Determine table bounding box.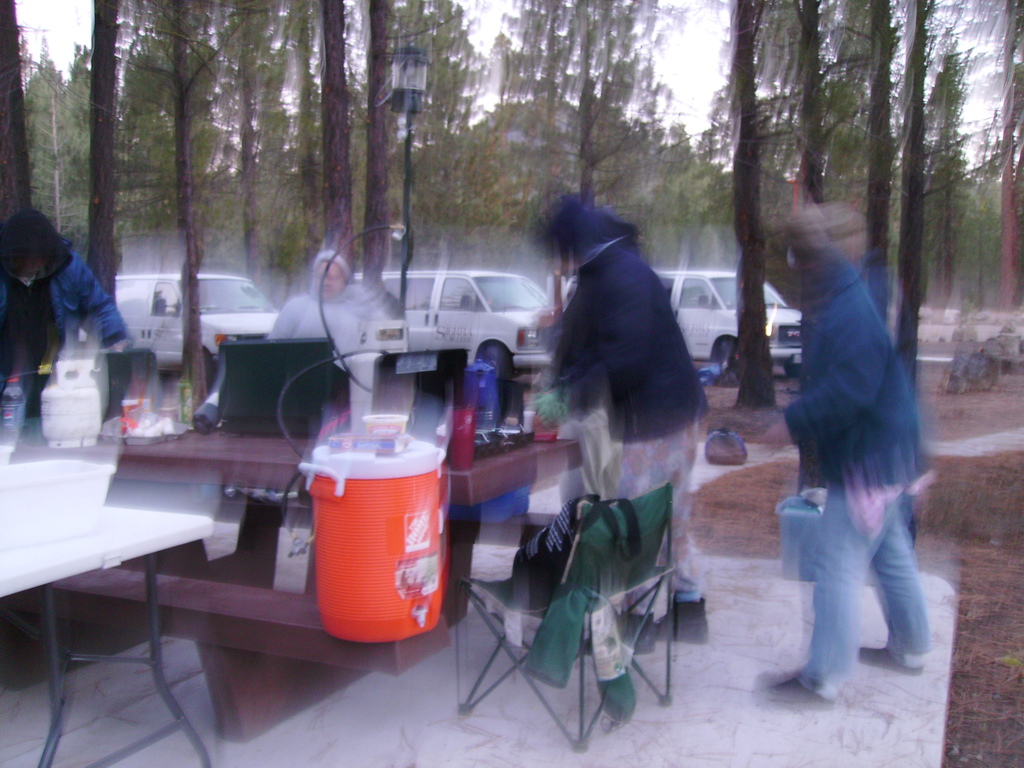
Determined: box(12, 436, 225, 740).
